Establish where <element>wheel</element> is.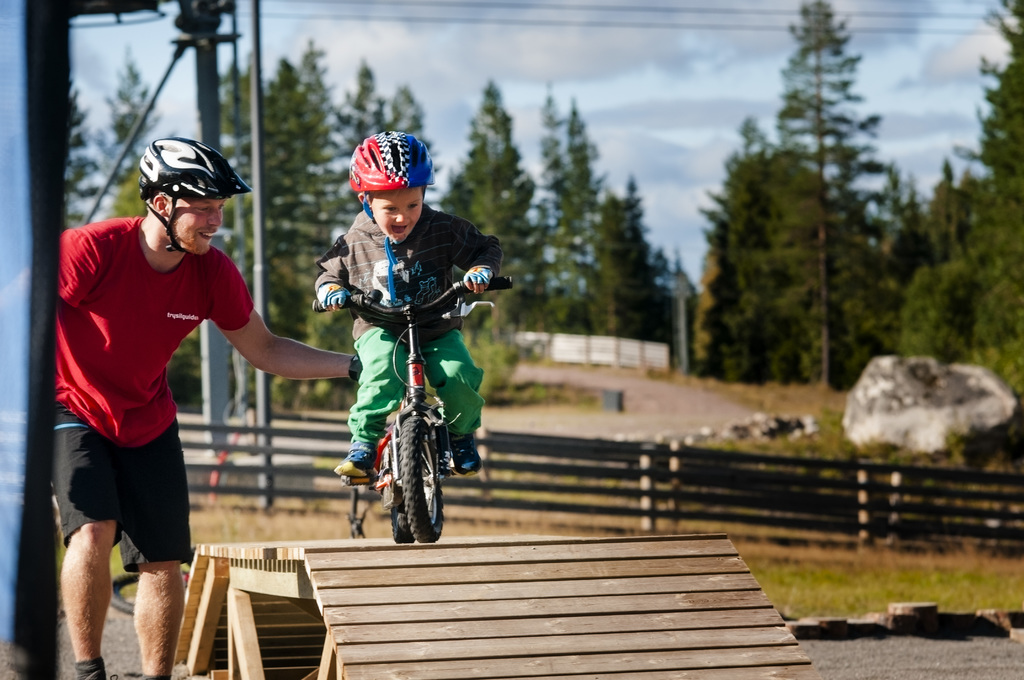
Established at box(393, 495, 417, 544).
